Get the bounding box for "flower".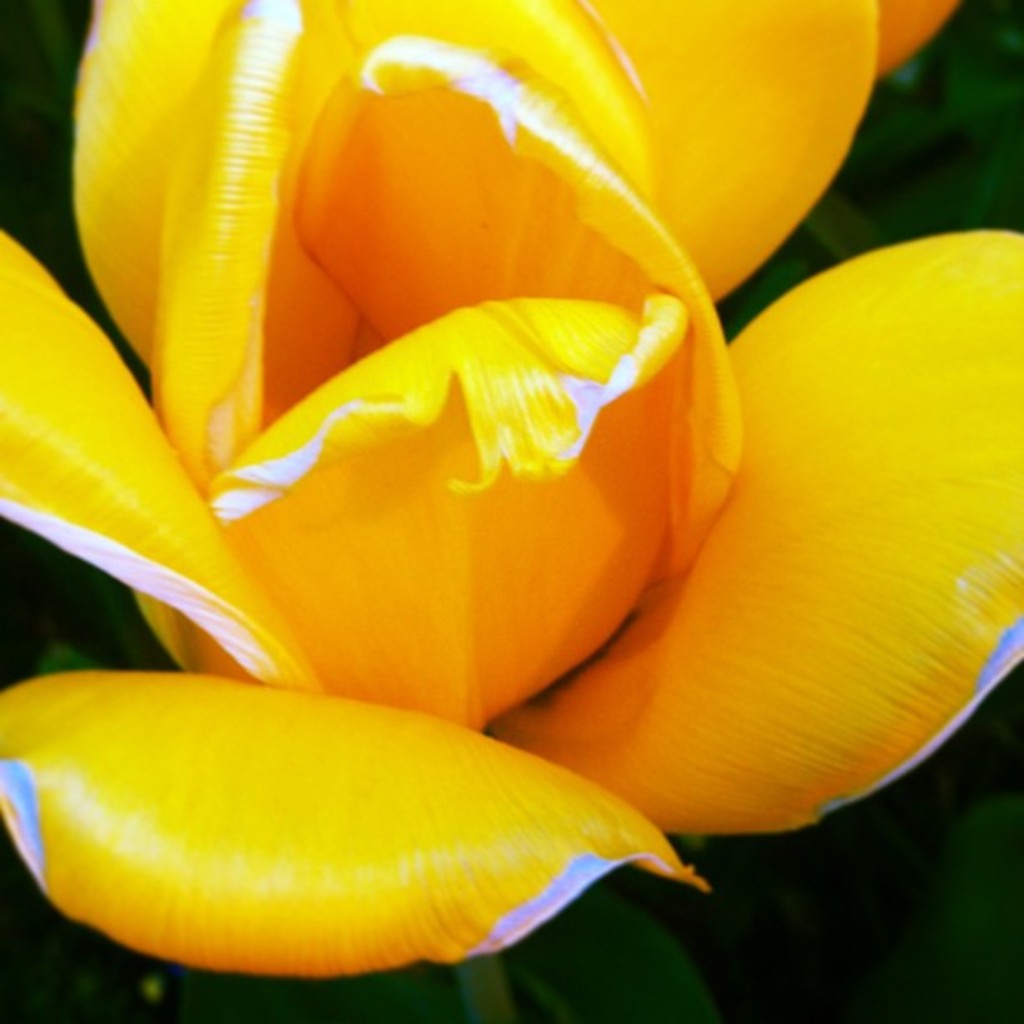
(left=0, top=0, right=1022, bottom=984).
